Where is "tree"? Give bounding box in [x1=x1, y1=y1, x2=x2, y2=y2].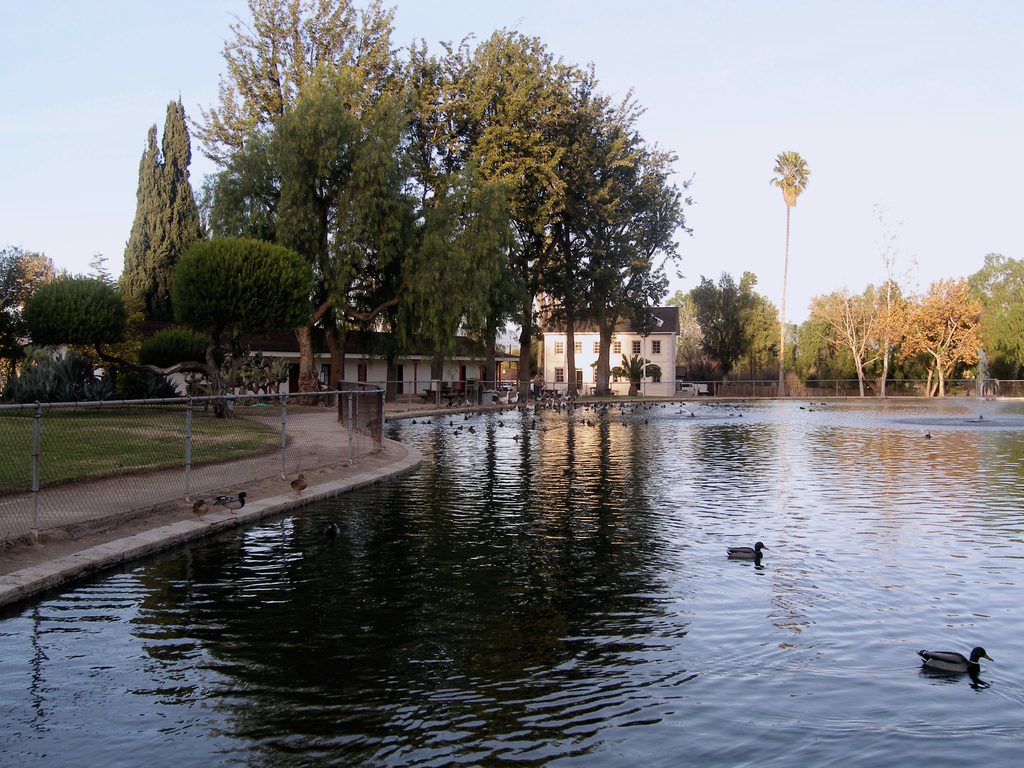
[x1=668, y1=265, x2=792, y2=385].
